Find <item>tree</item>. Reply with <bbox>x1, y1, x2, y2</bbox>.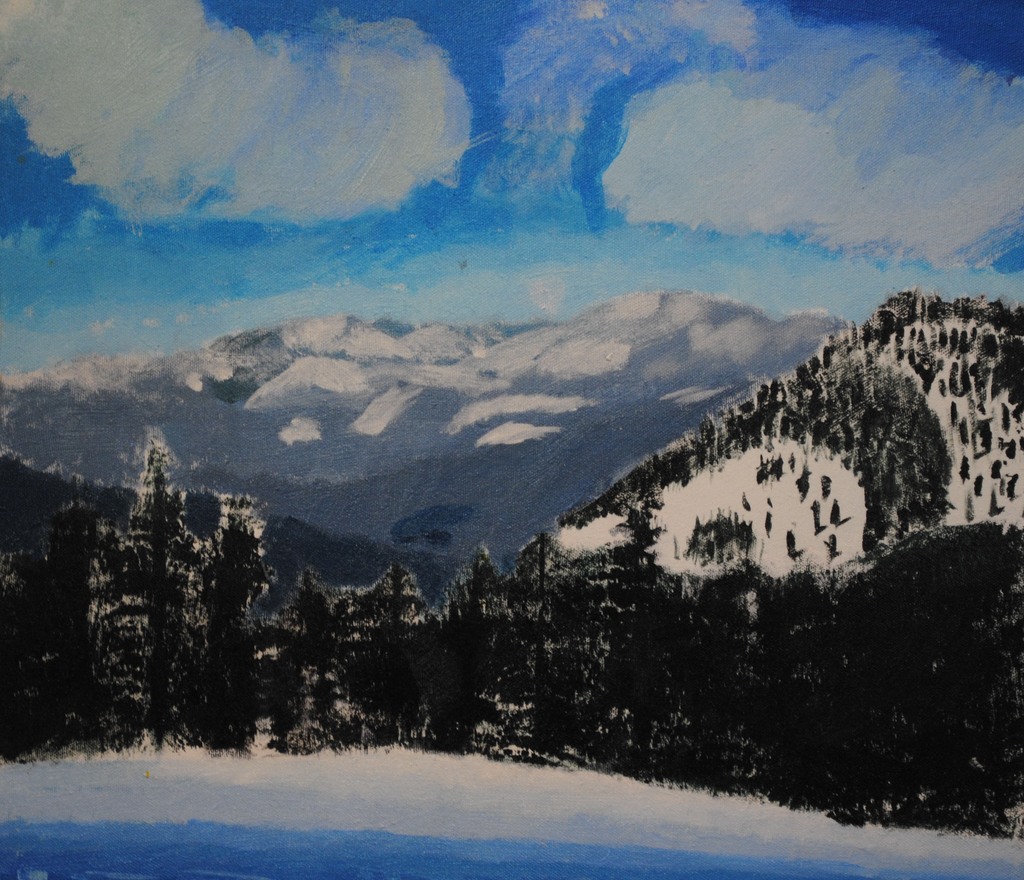
<bbox>957, 457, 966, 484</bbox>.
